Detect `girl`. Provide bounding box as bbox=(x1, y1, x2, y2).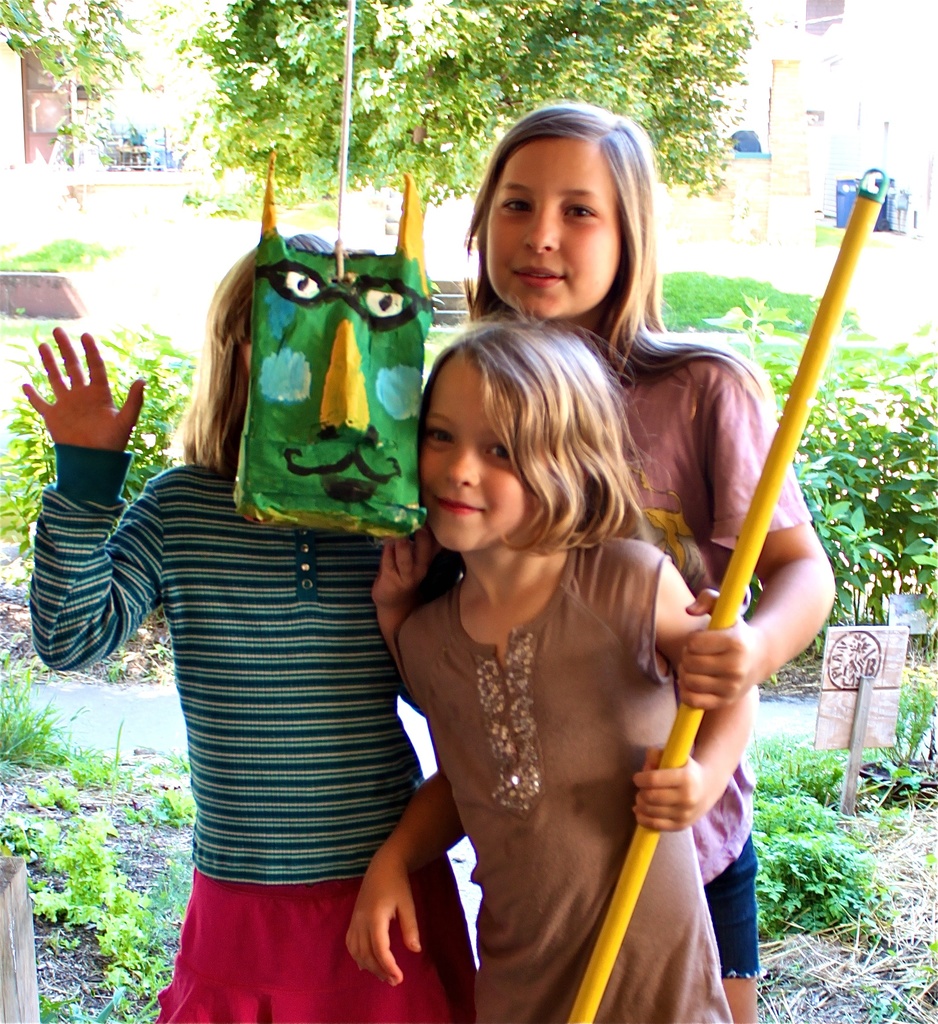
bbox=(345, 289, 759, 1023).
